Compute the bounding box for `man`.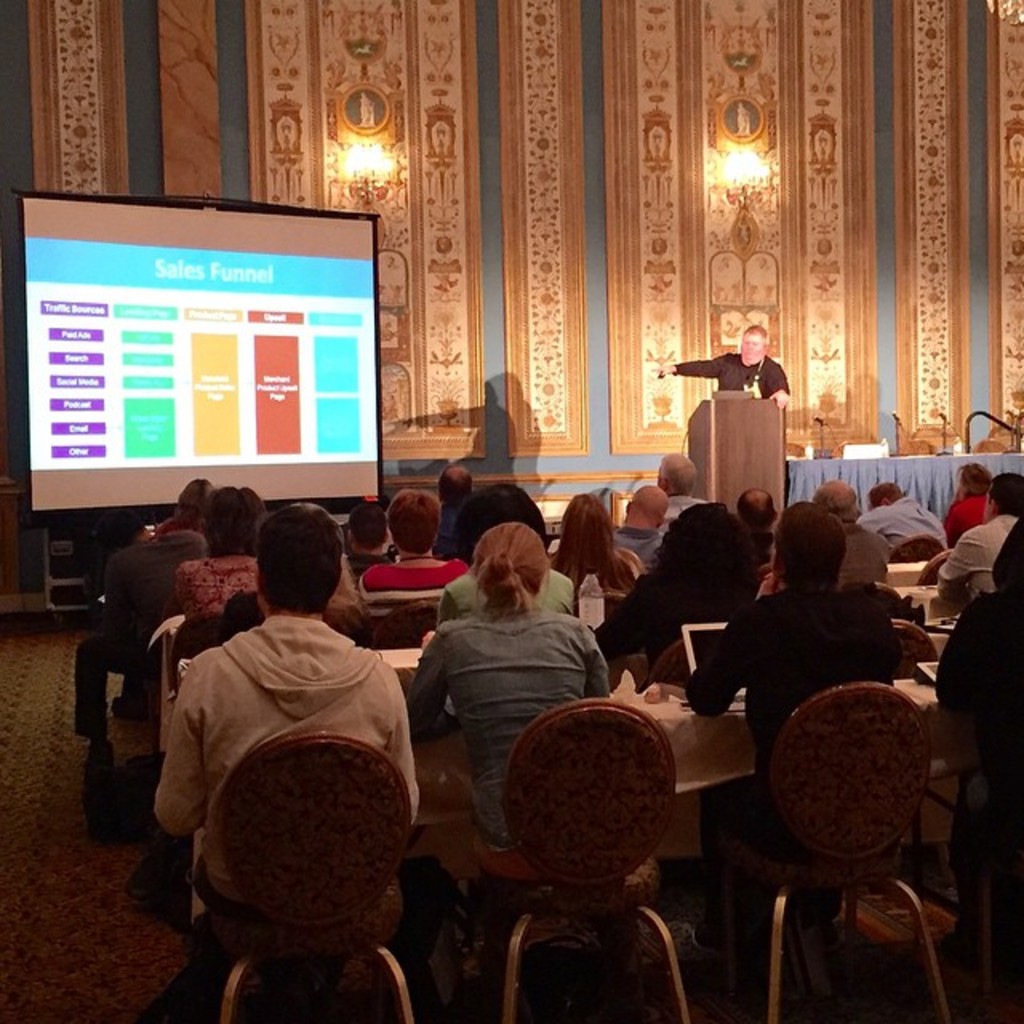
left=435, top=464, right=472, bottom=550.
